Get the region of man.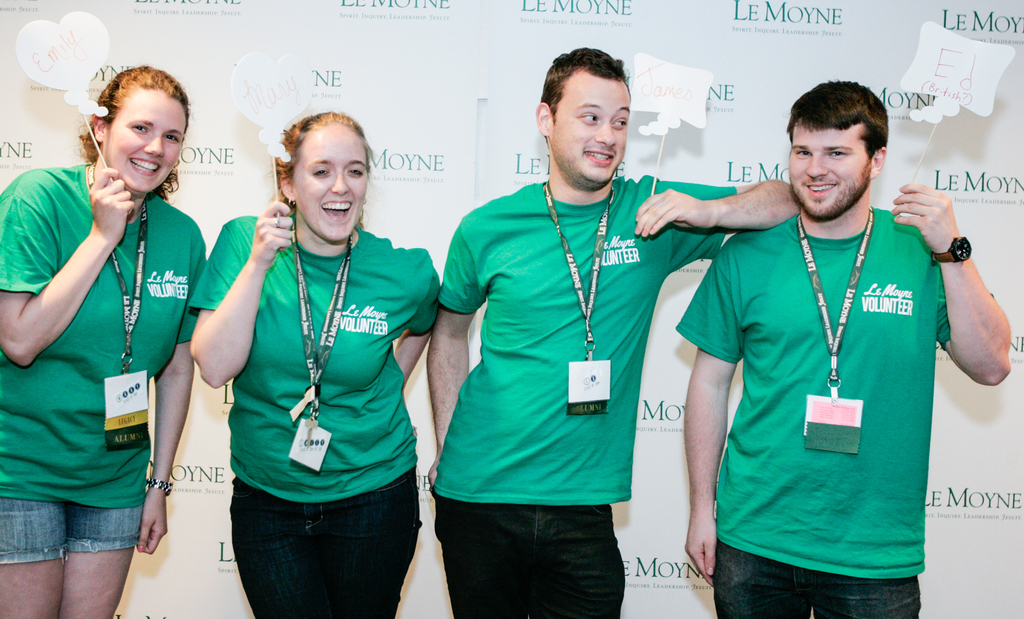
(652,74,989,608).
